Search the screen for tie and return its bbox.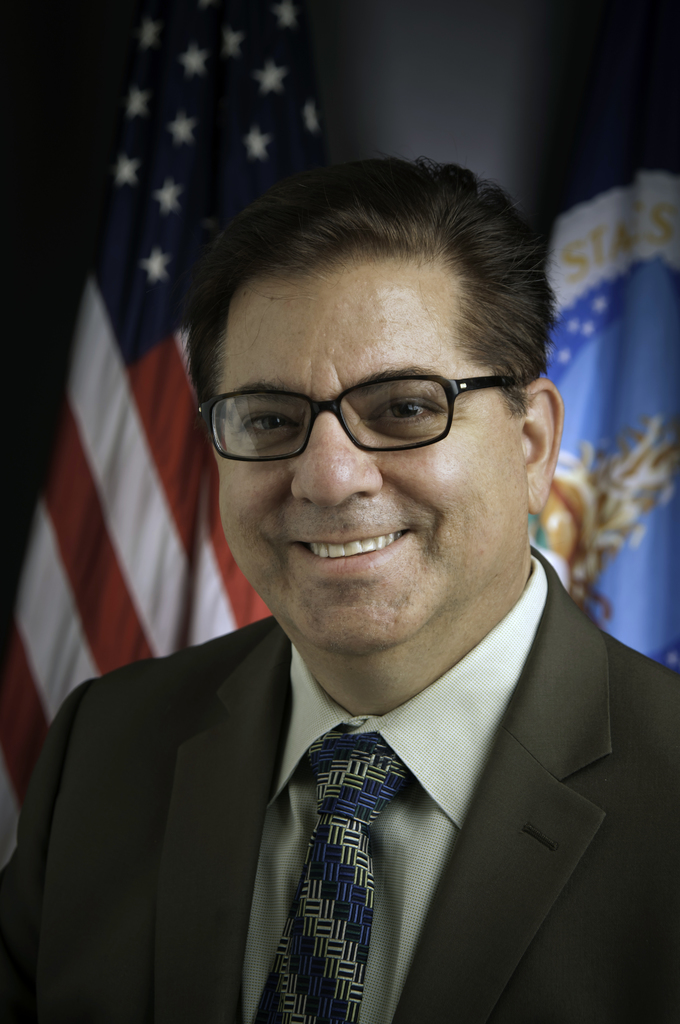
Found: BBox(245, 727, 417, 1023).
